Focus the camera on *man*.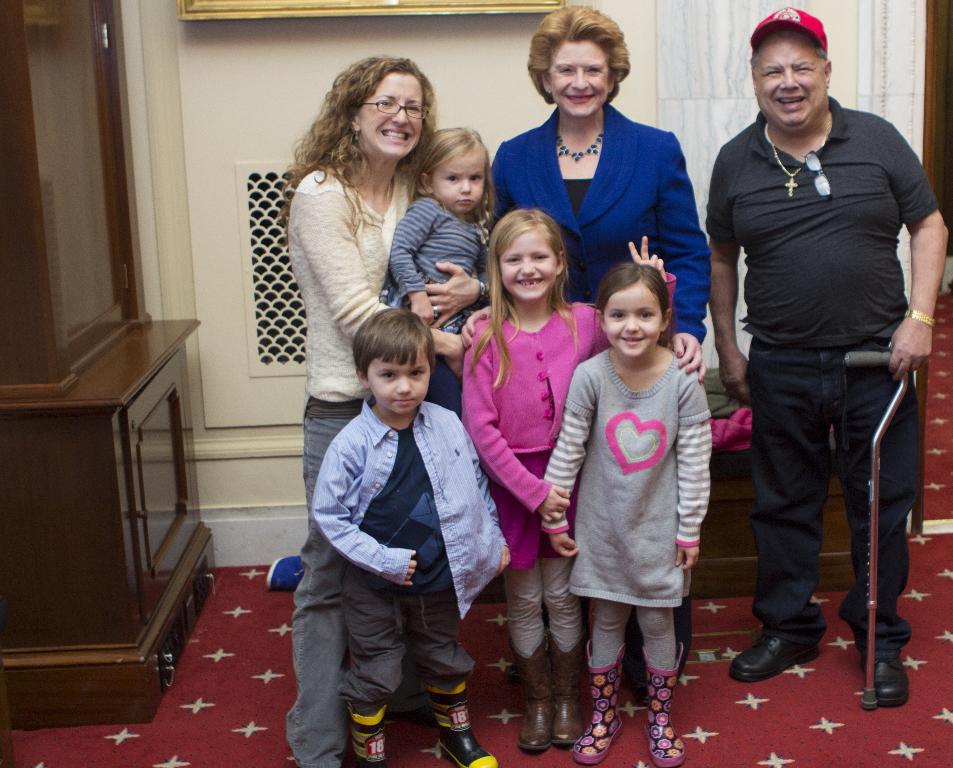
Focus region: region(701, 11, 942, 698).
